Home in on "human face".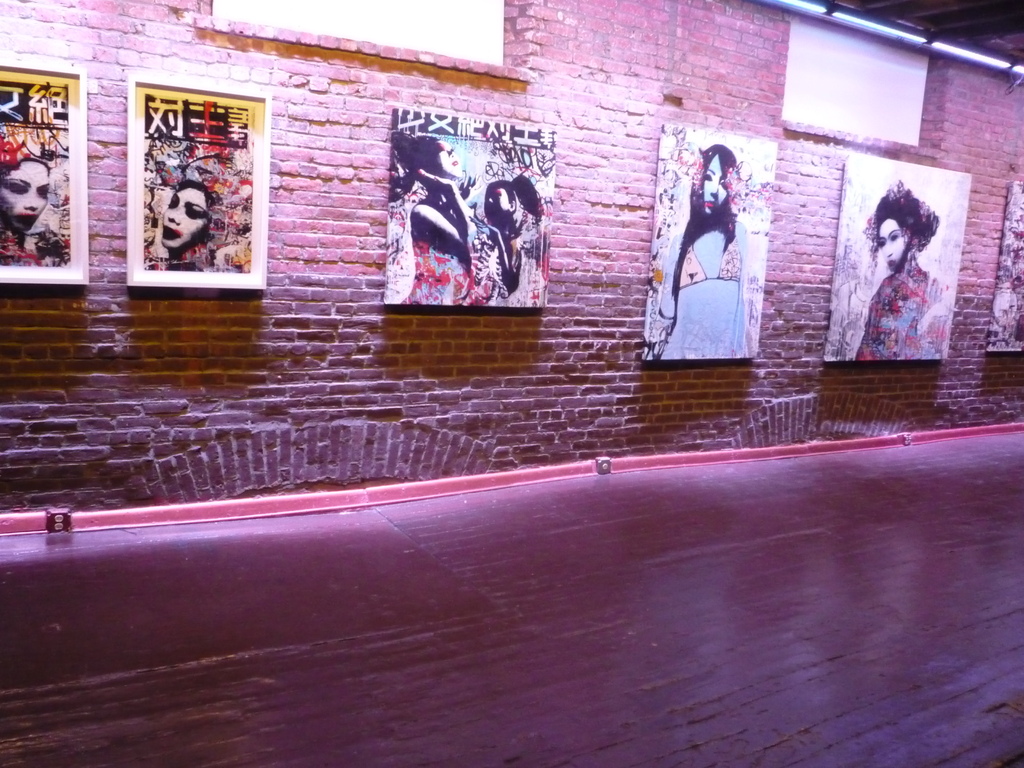
Homed in at Rect(0, 157, 52, 235).
